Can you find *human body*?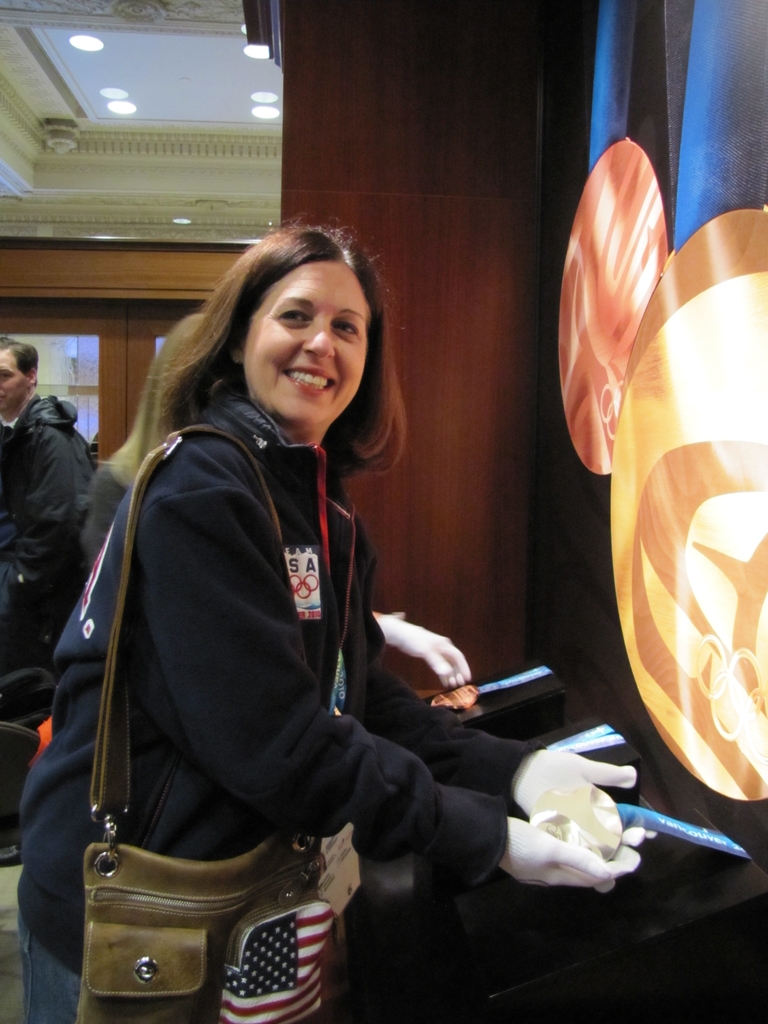
Yes, bounding box: (left=11, top=392, right=641, bottom=1023).
